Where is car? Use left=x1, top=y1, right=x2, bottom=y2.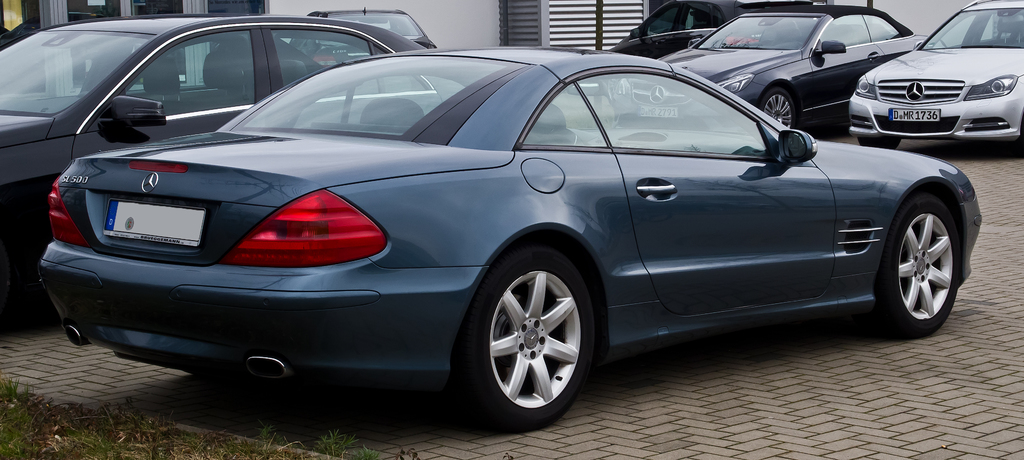
left=0, top=16, right=417, bottom=329.
